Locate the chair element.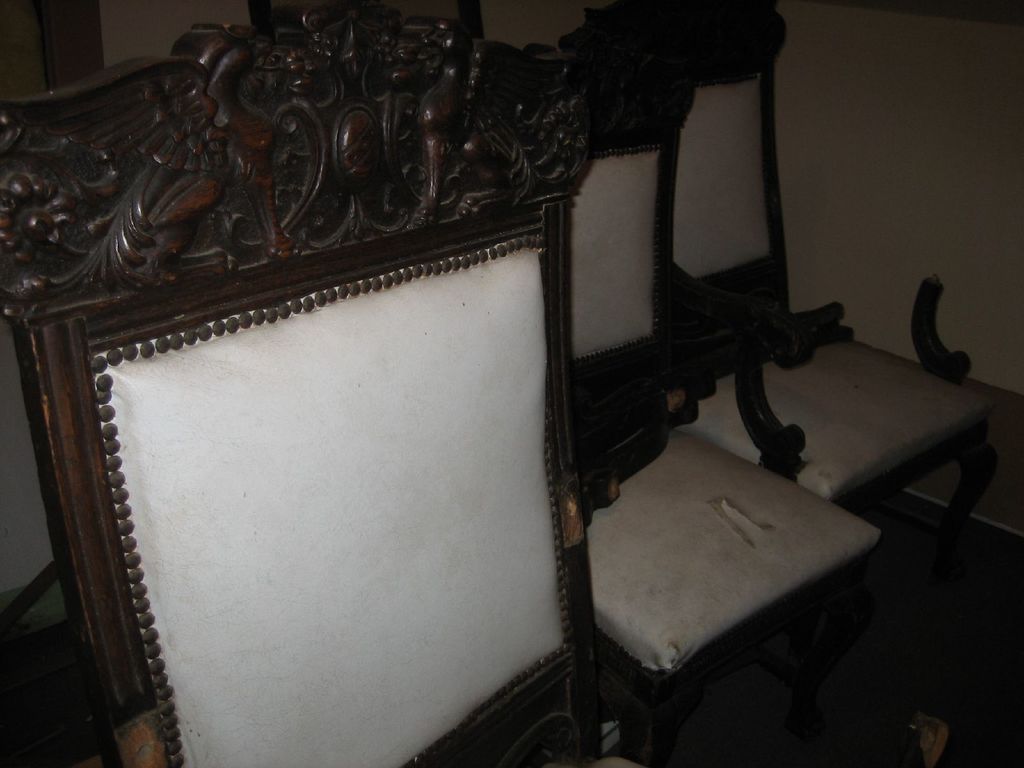
Element bbox: {"left": 511, "top": 0, "right": 891, "bottom": 767}.
